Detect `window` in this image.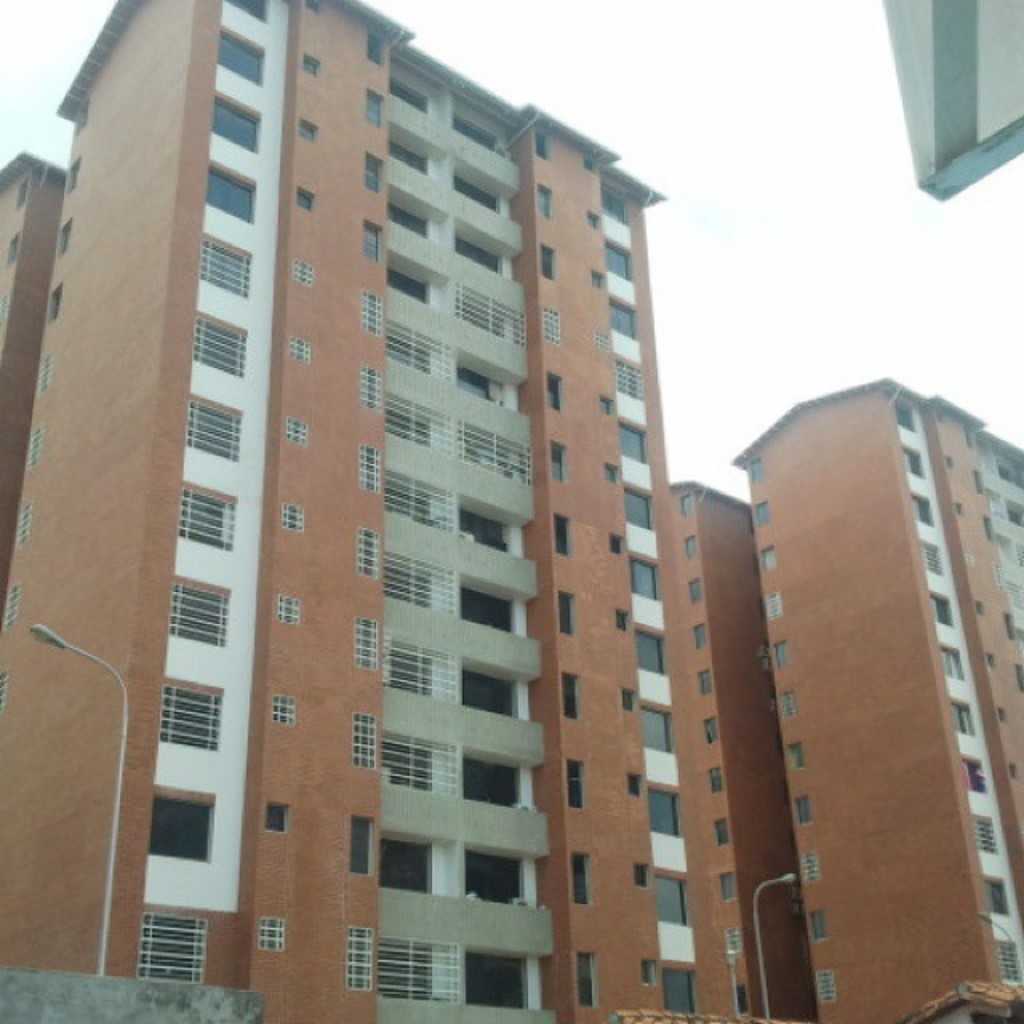
Detection: 947/458/960/475.
